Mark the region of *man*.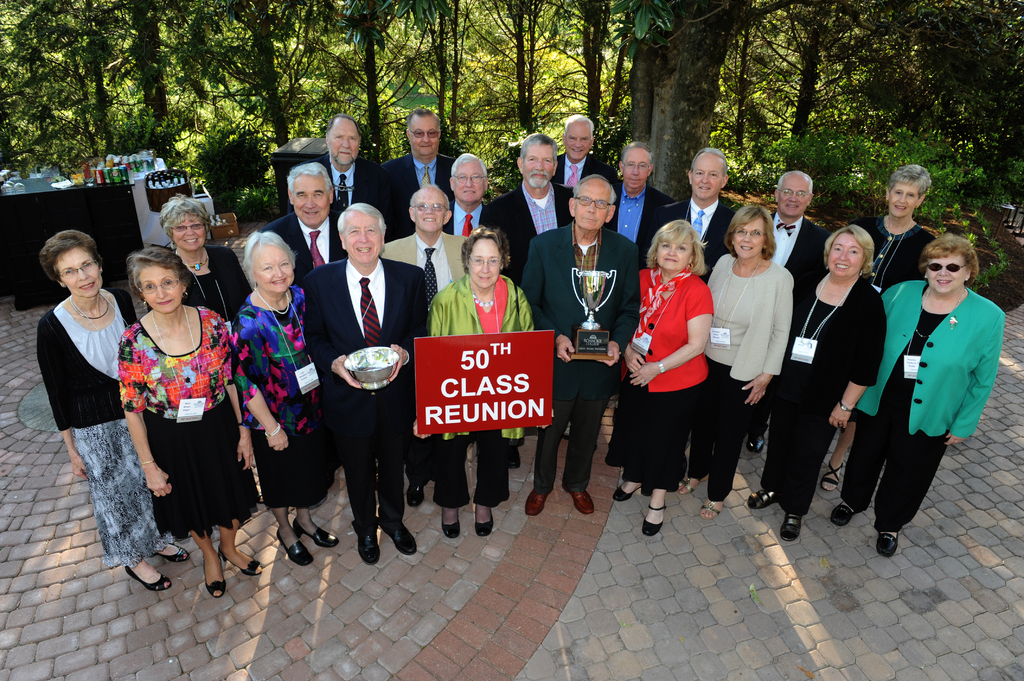
Region: 444/143/495/235.
